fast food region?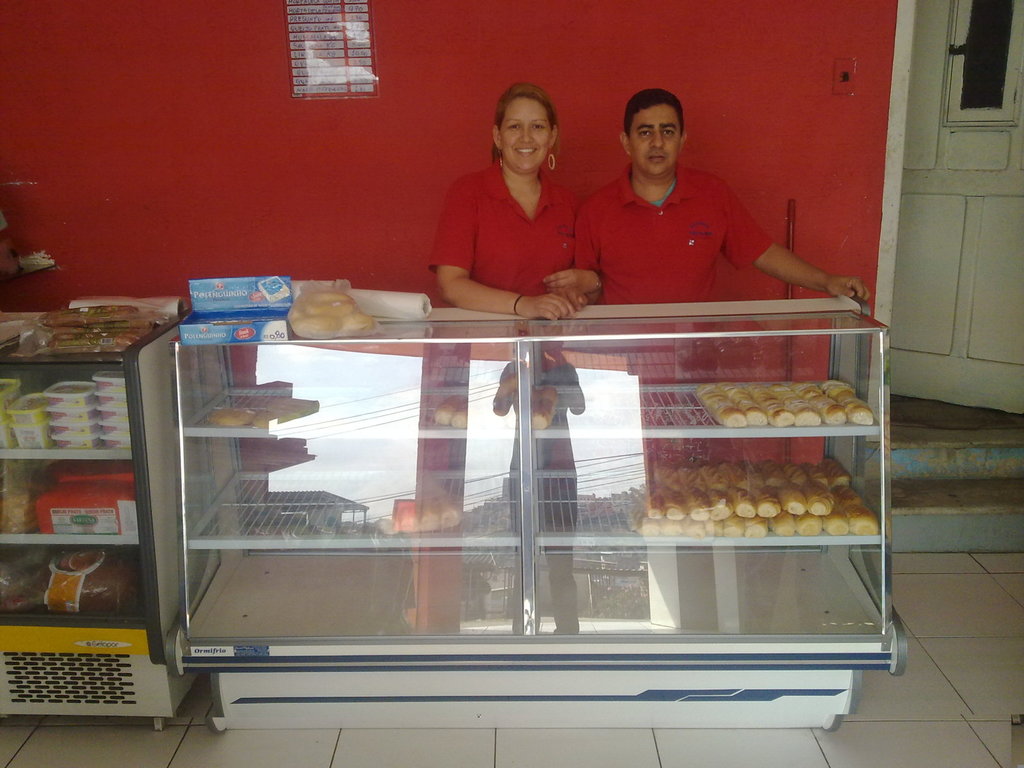
pyautogui.locateOnScreen(717, 465, 749, 492)
